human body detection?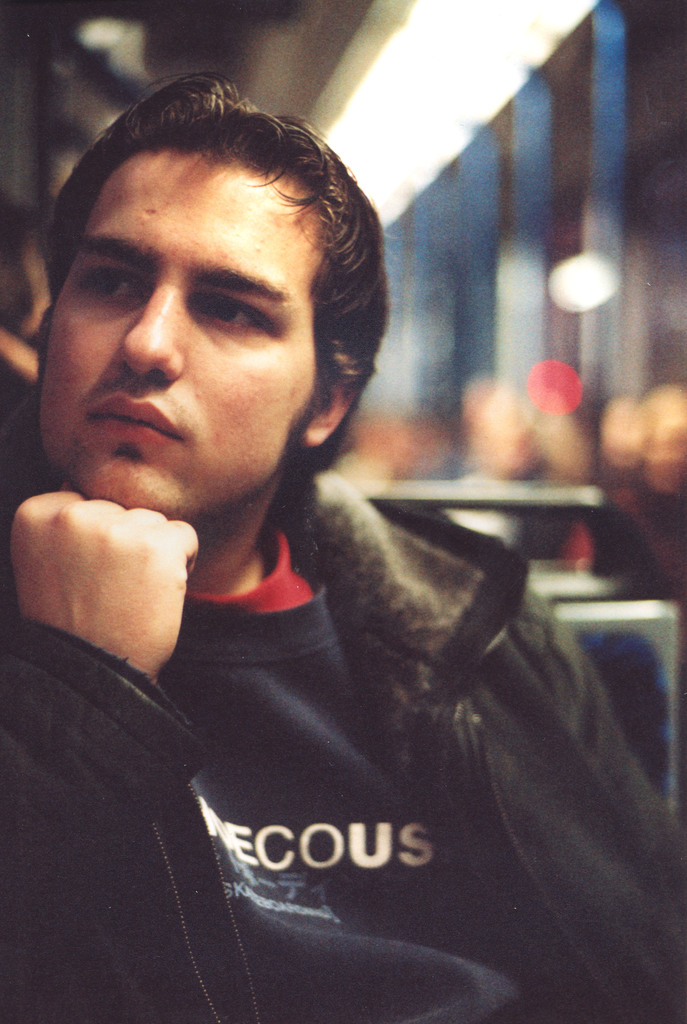
l=19, t=175, r=686, b=1018
